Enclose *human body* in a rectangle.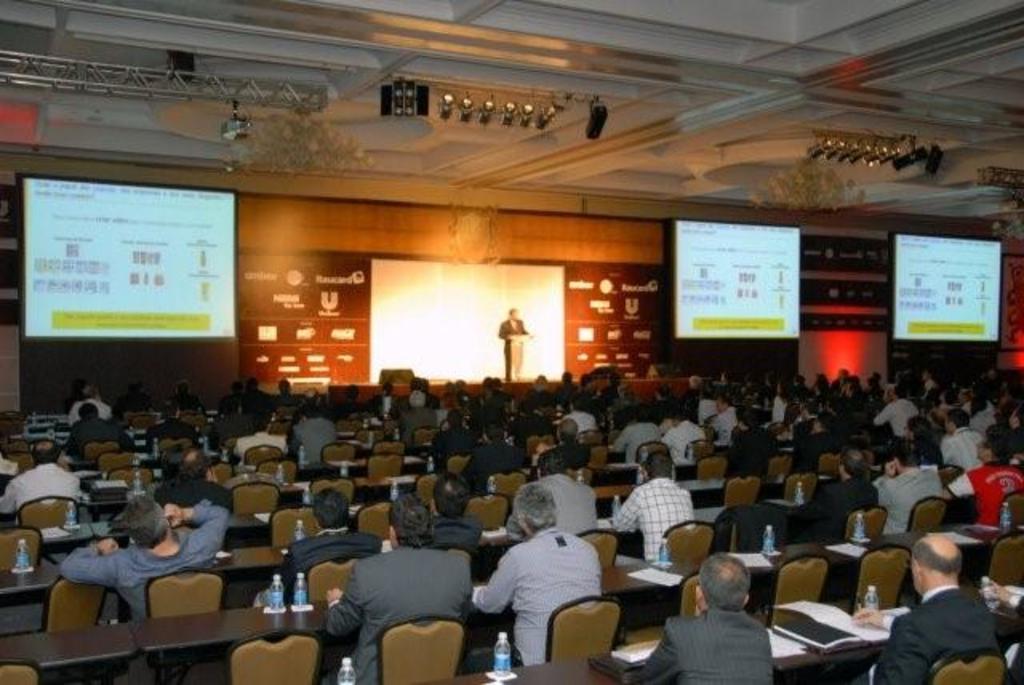
<region>666, 403, 706, 467</region>.
